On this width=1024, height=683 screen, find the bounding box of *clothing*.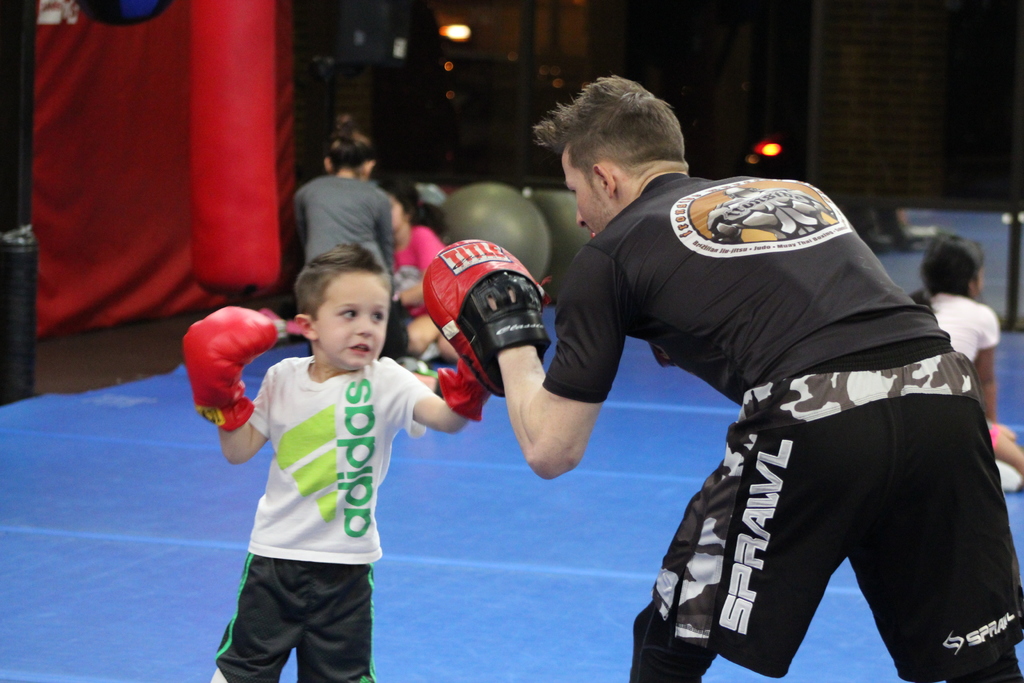
Bounding box: x1=925, y1=292, x2=999, y2=454.
